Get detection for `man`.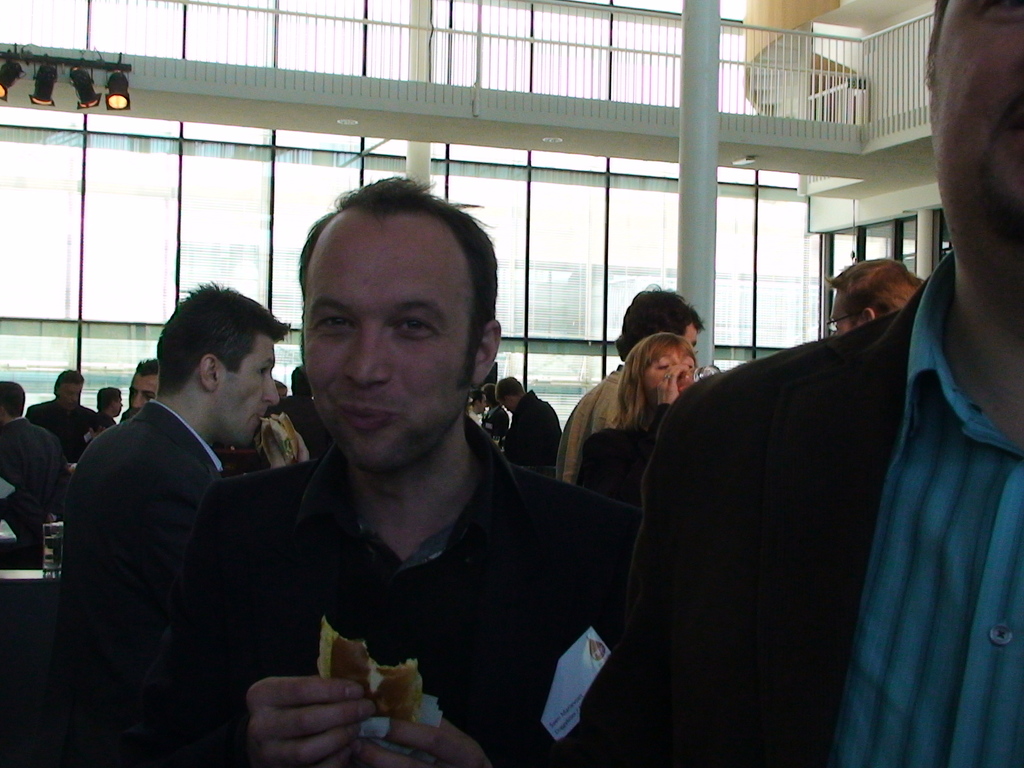
Detection: detection(468, 386, 506, 450).
